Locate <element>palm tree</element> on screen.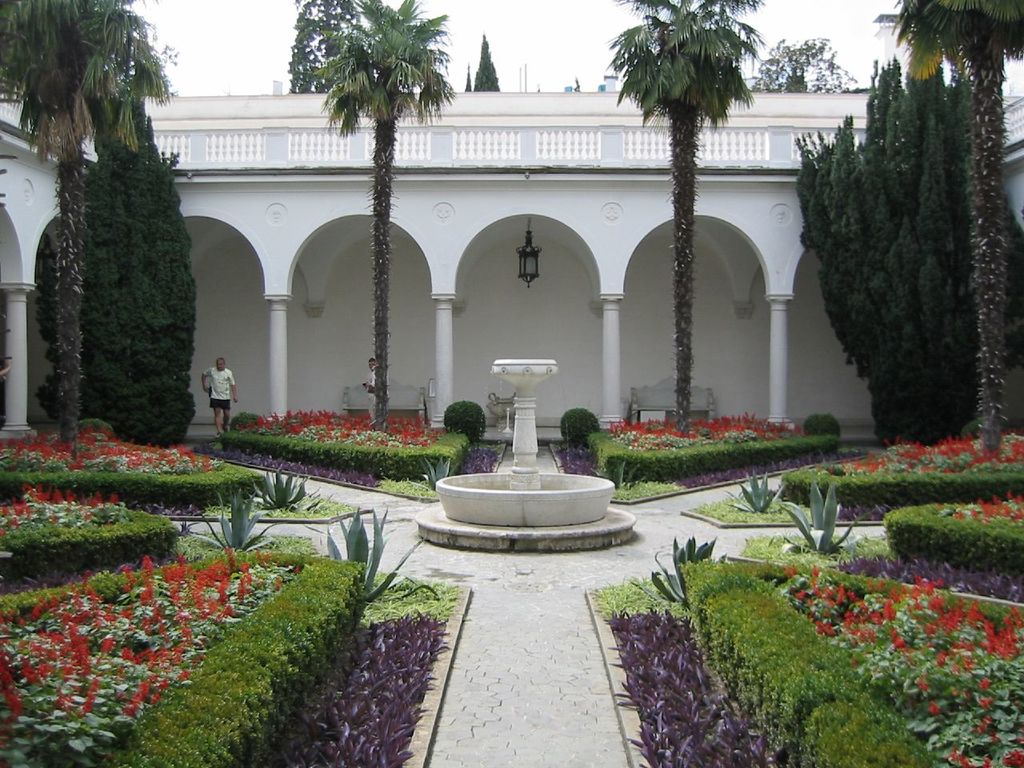
On screen at 598:0:771:435.
